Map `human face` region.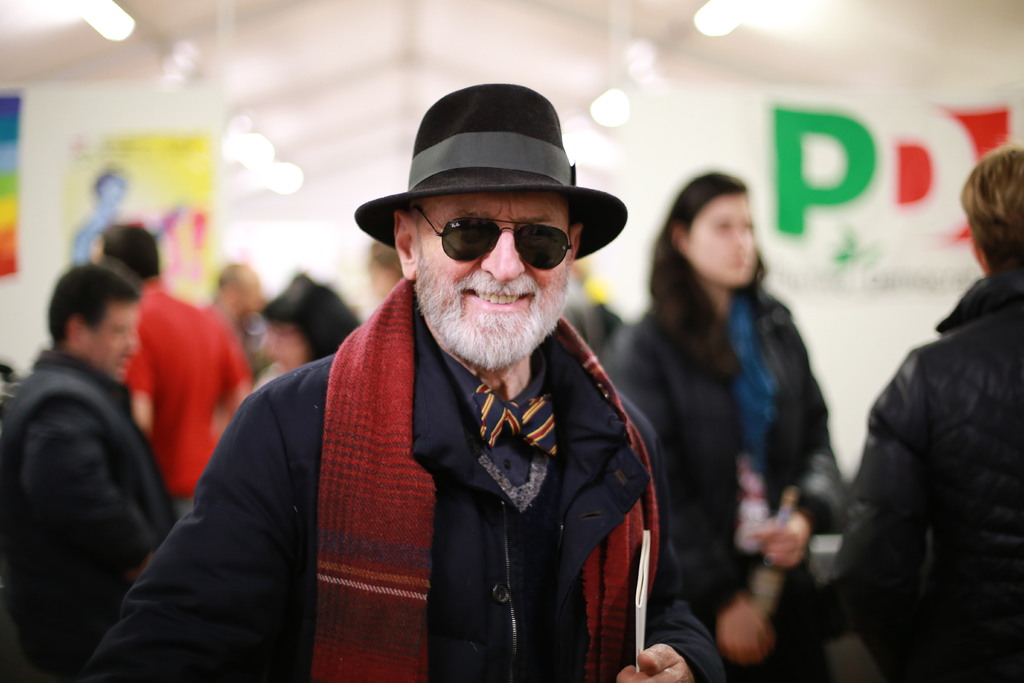
Mapped to select_region(413, 189, 568, 364).
